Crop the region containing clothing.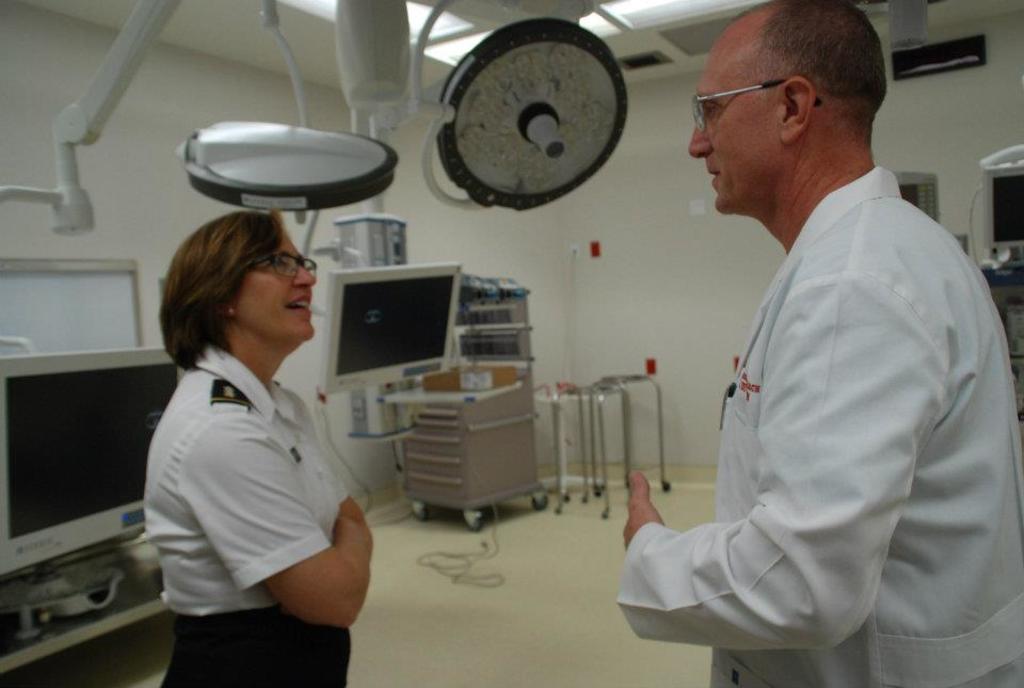
Crop region: [144,337,352,687].
